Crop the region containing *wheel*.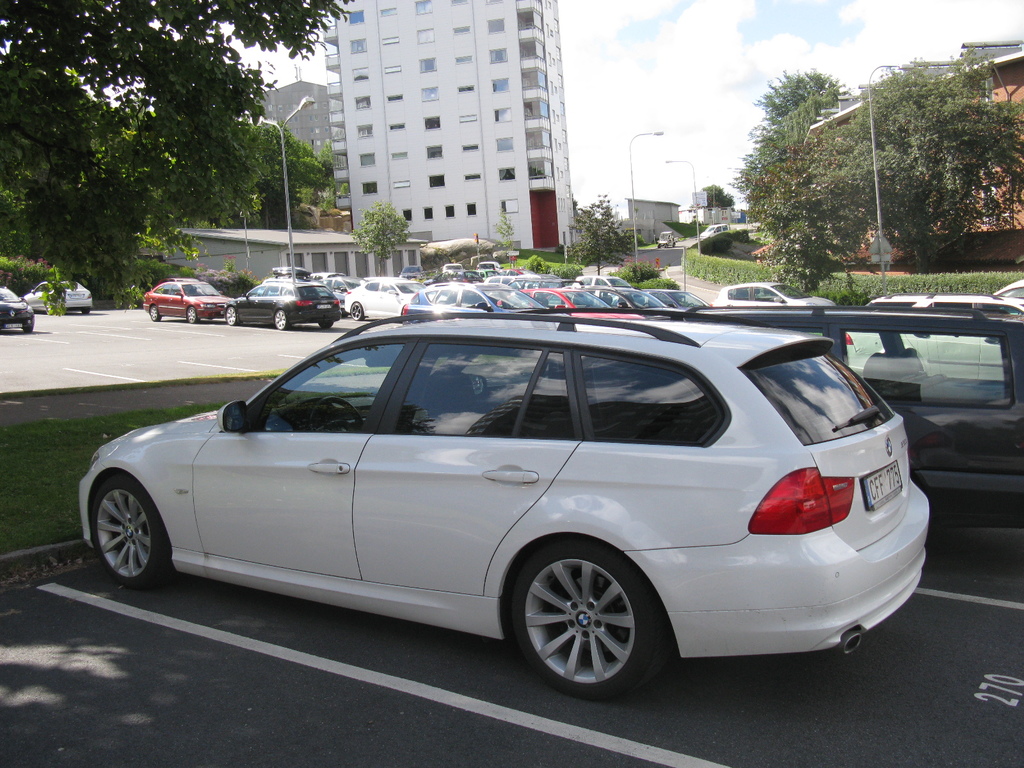
Crop region: [149, 308, 161, 321].
